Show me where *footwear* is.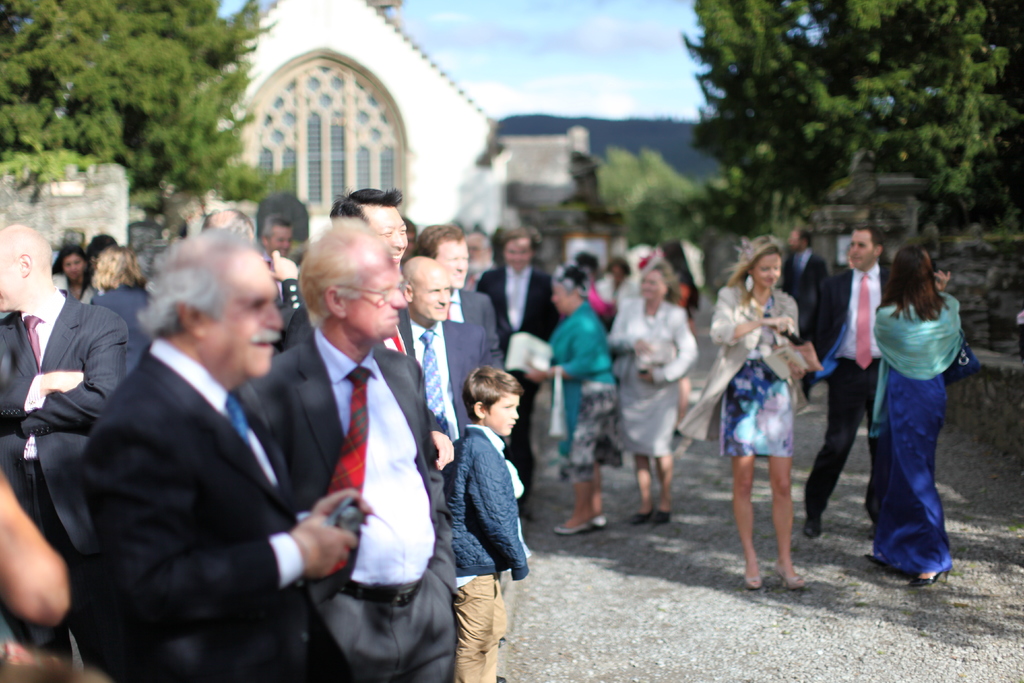
*footwear* is at <box>591,509,605,529</box>.
